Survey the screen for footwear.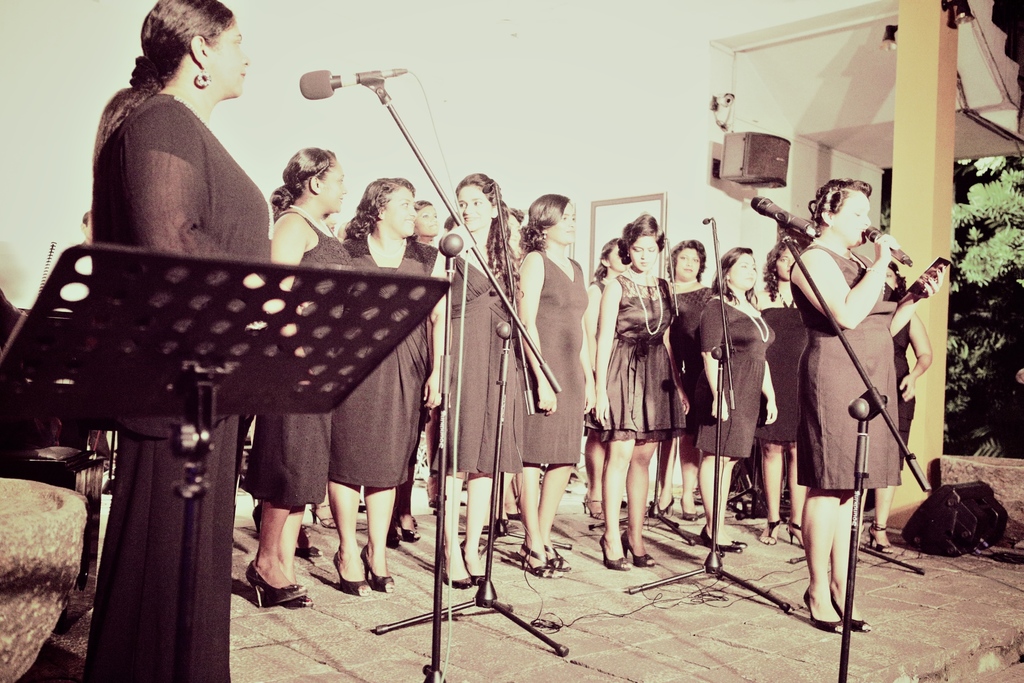
Survey found: detection(550, 552, 566, 572).
